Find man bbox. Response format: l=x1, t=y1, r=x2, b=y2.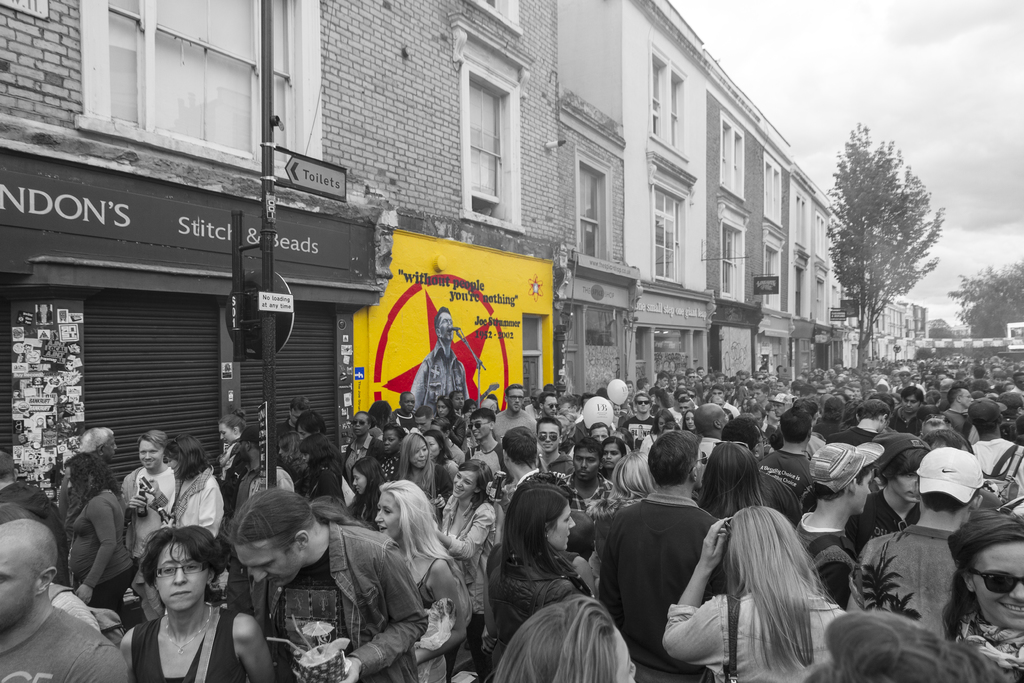
l=0, t=514, r=128, b=682.
